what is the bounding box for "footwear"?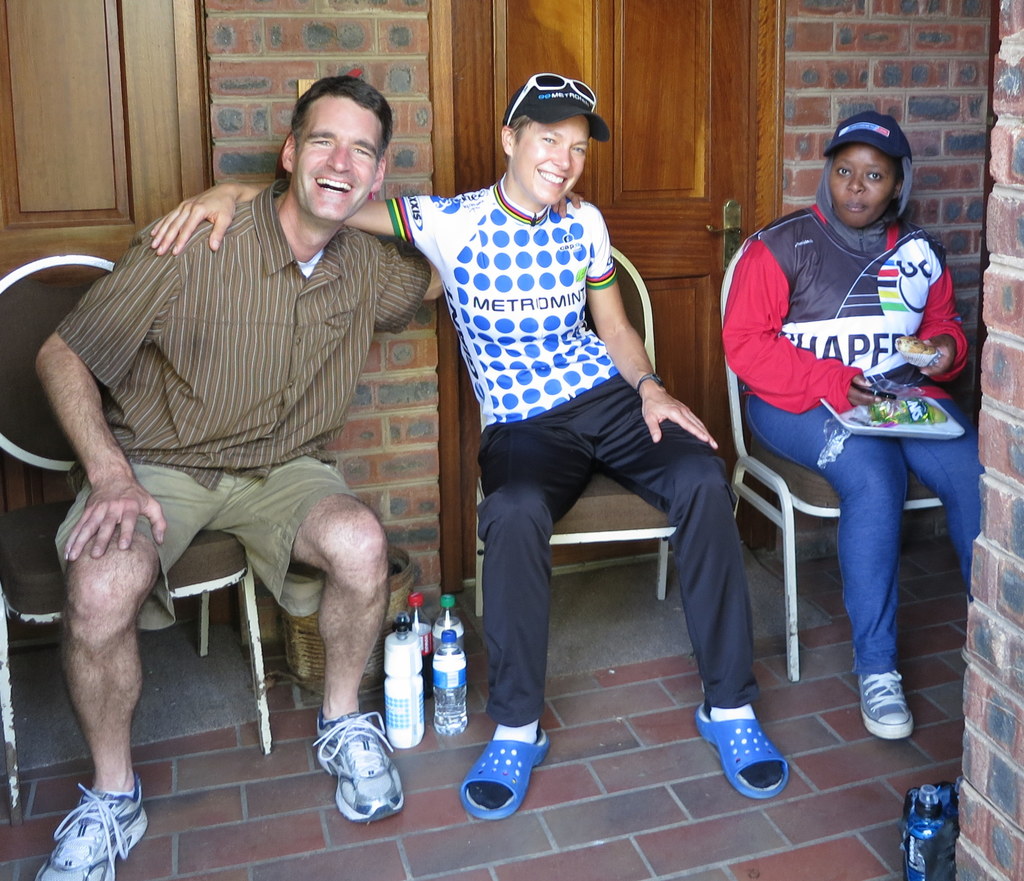
<bbox>454, 716, 552, 813</bbox>.
